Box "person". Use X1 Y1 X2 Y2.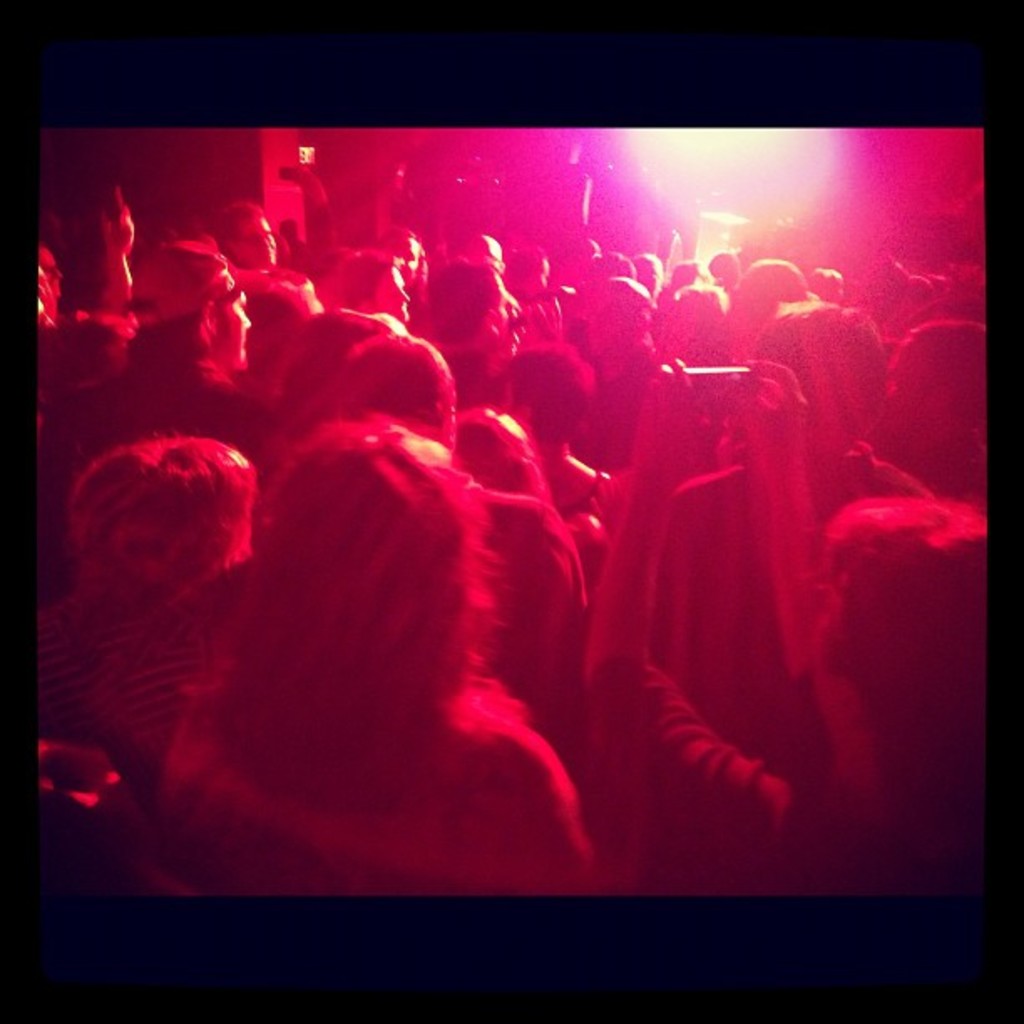
166 410 604 912.
